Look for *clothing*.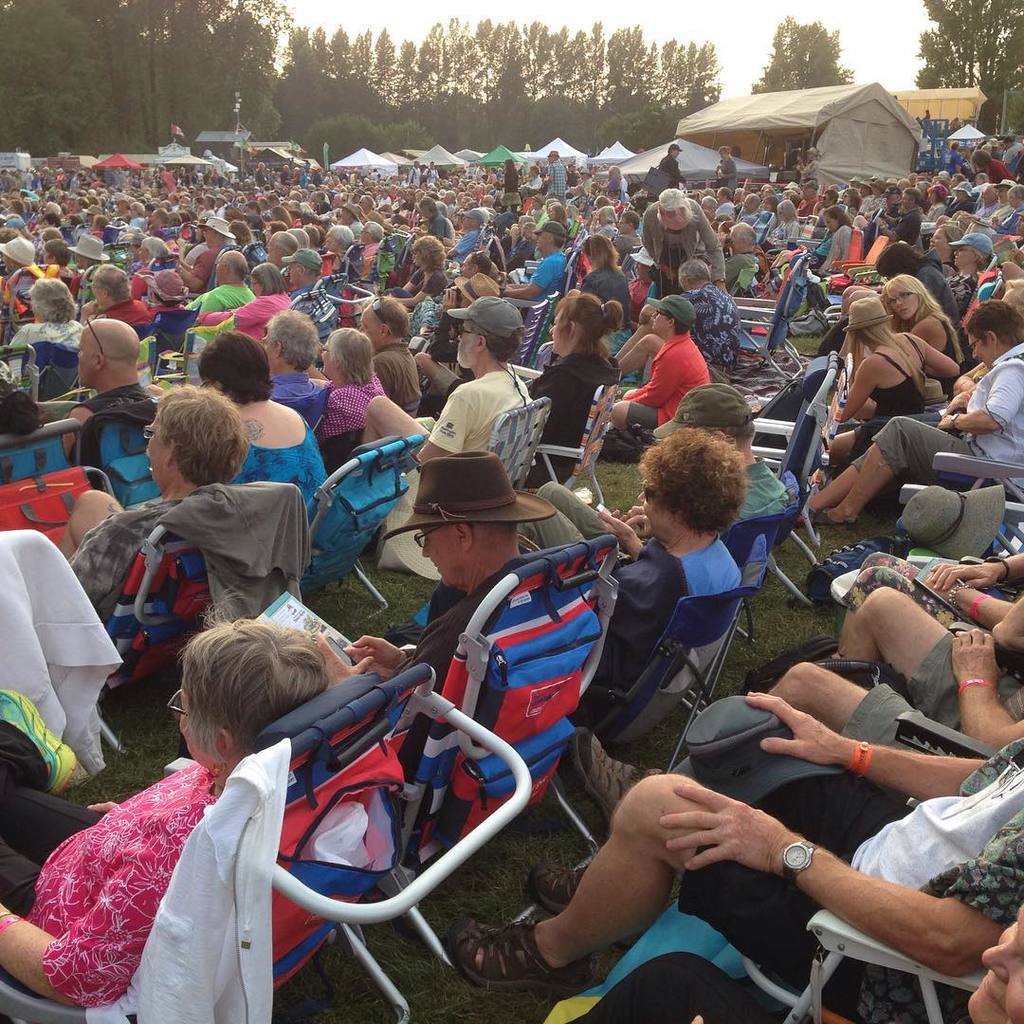
Found: [623,293,707,432].
